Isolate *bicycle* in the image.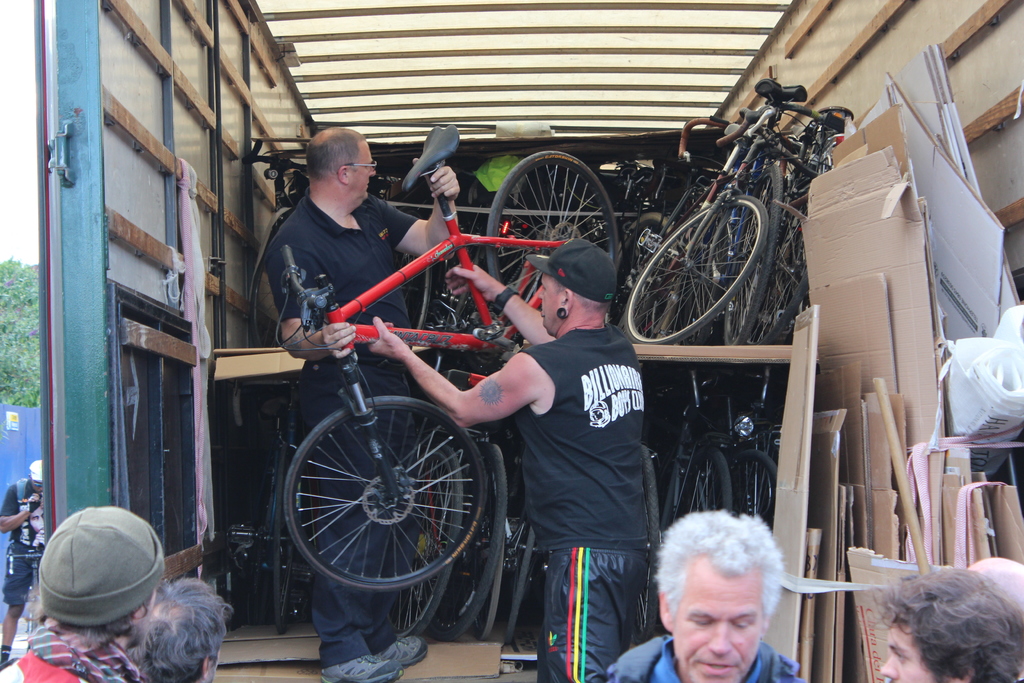
Isolated region: left=643, top=53, right=846, bottom=351.
